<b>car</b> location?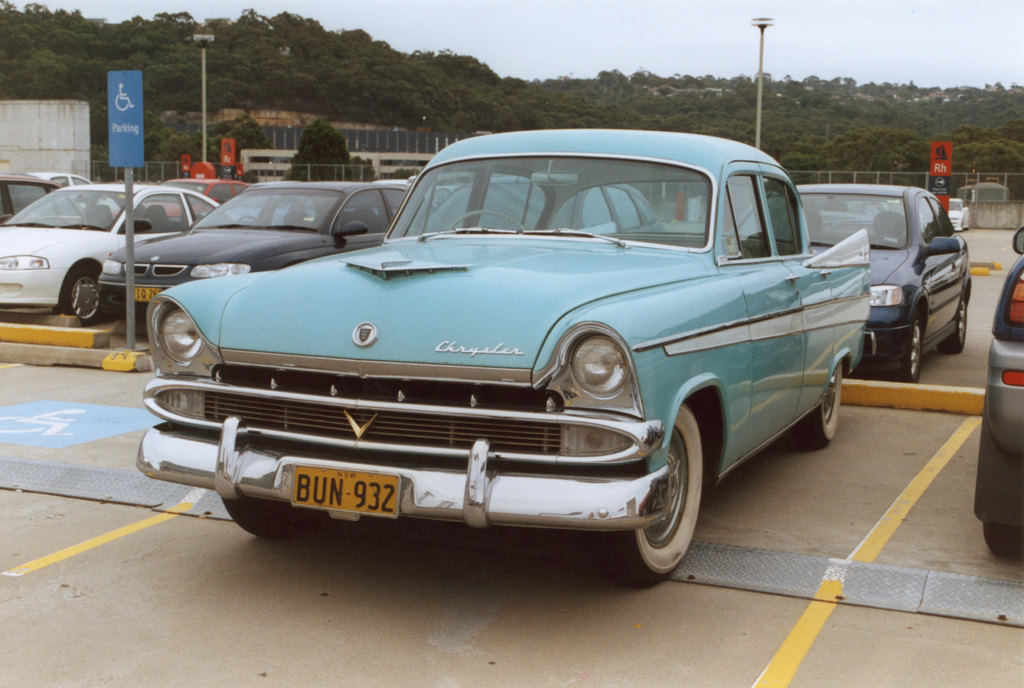
94, 172, 456, 336
